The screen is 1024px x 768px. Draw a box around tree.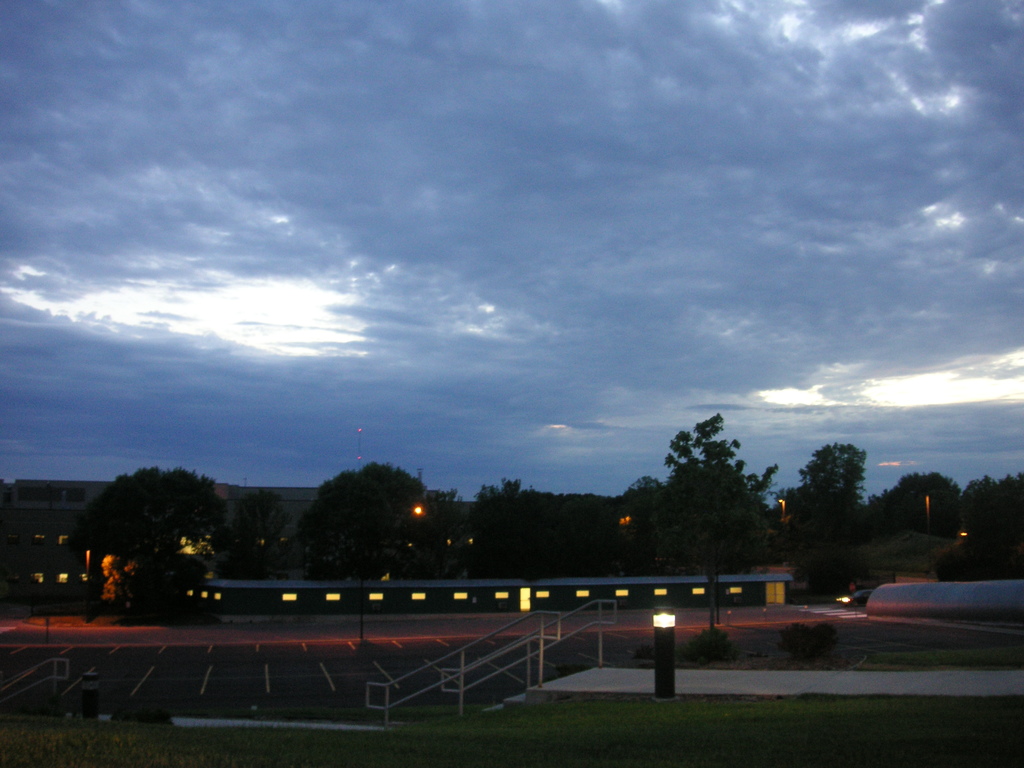
(left=239, top=485, right=298, bottom=561).
